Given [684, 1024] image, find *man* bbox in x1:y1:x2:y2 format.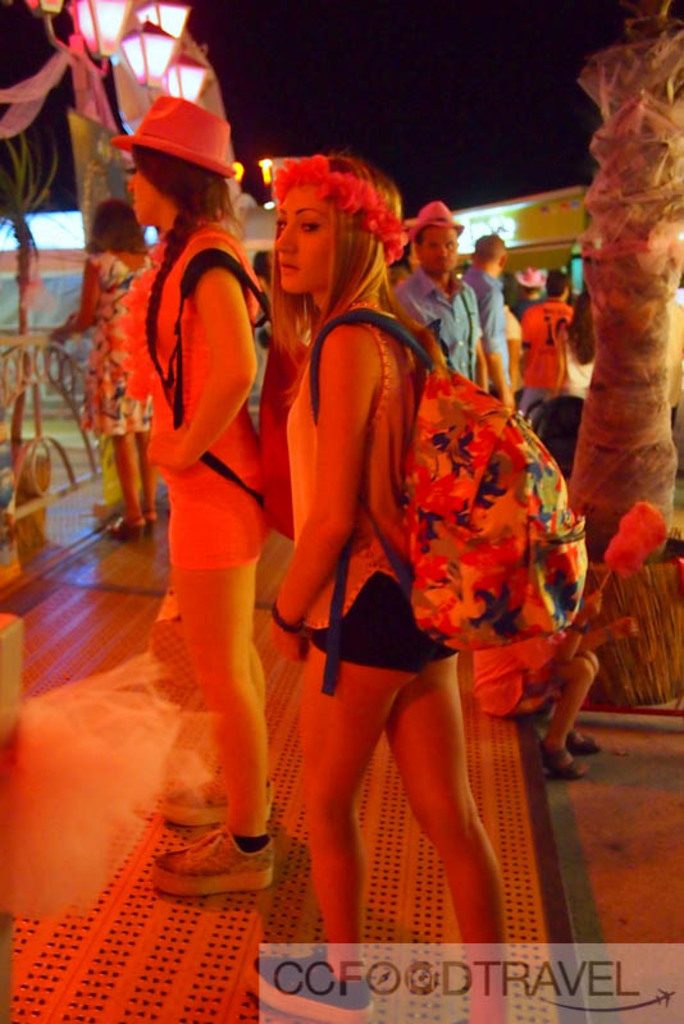
388:196:493:392.
